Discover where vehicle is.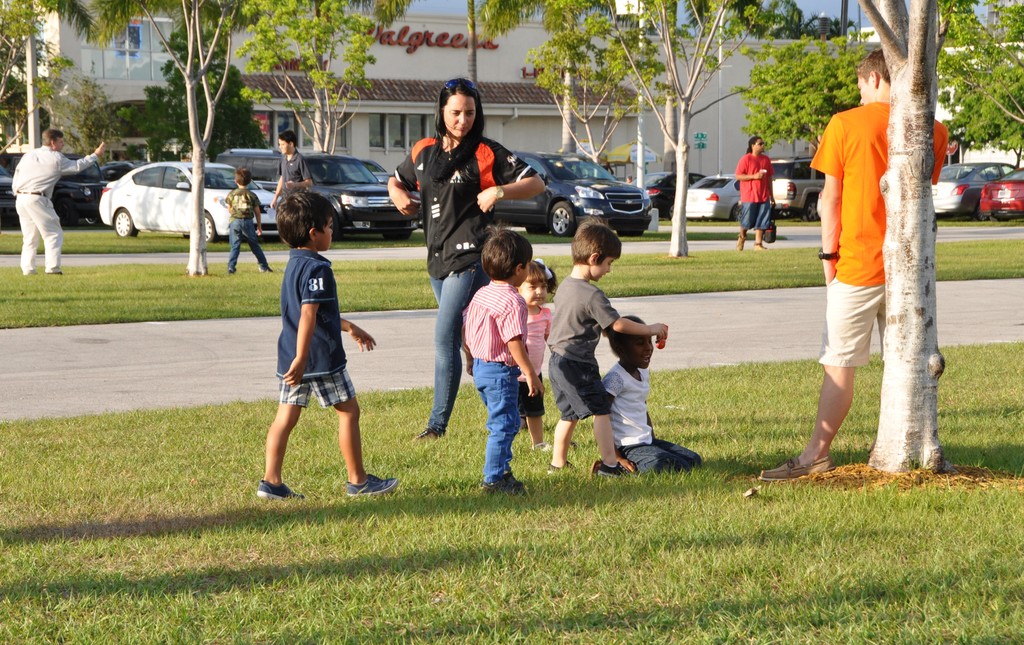
Discovered at [631,171,698,211].
